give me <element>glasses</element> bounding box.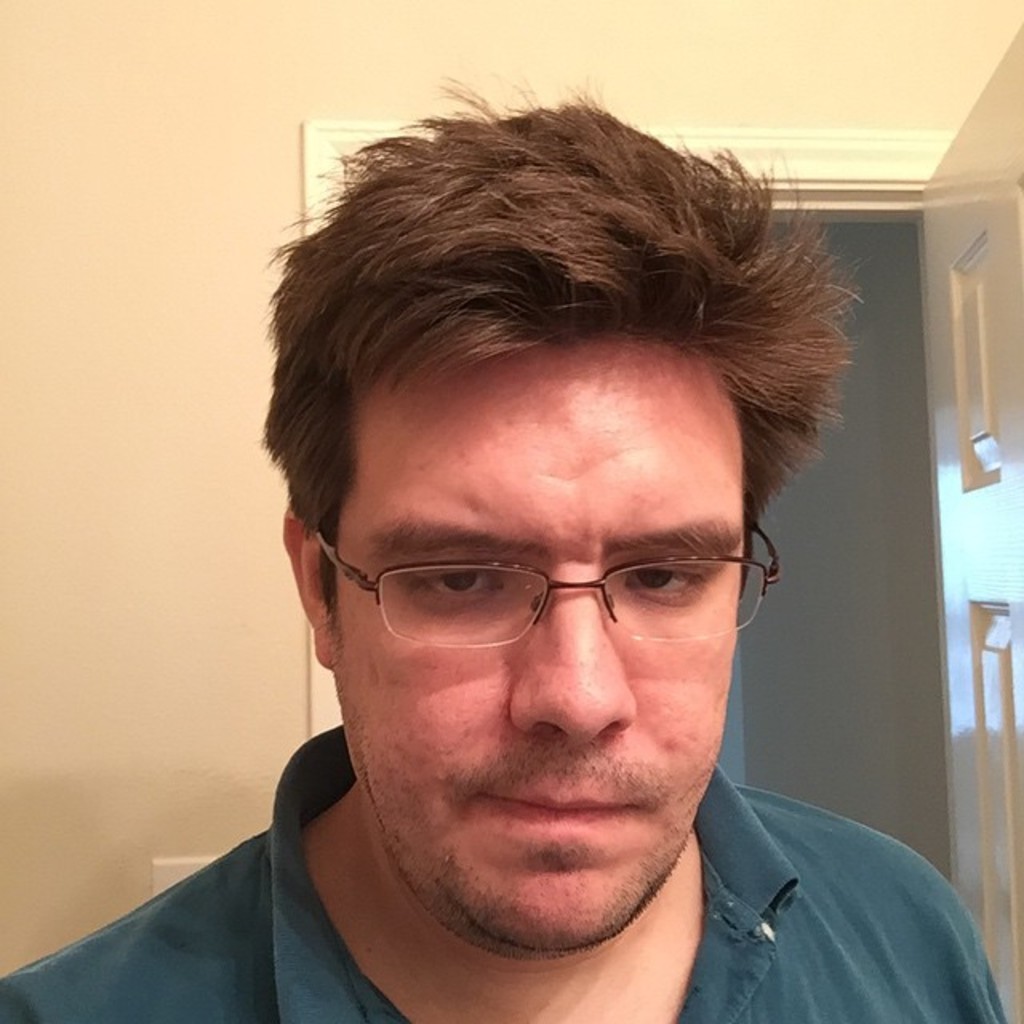
box=[282, 474, 808, 682].
